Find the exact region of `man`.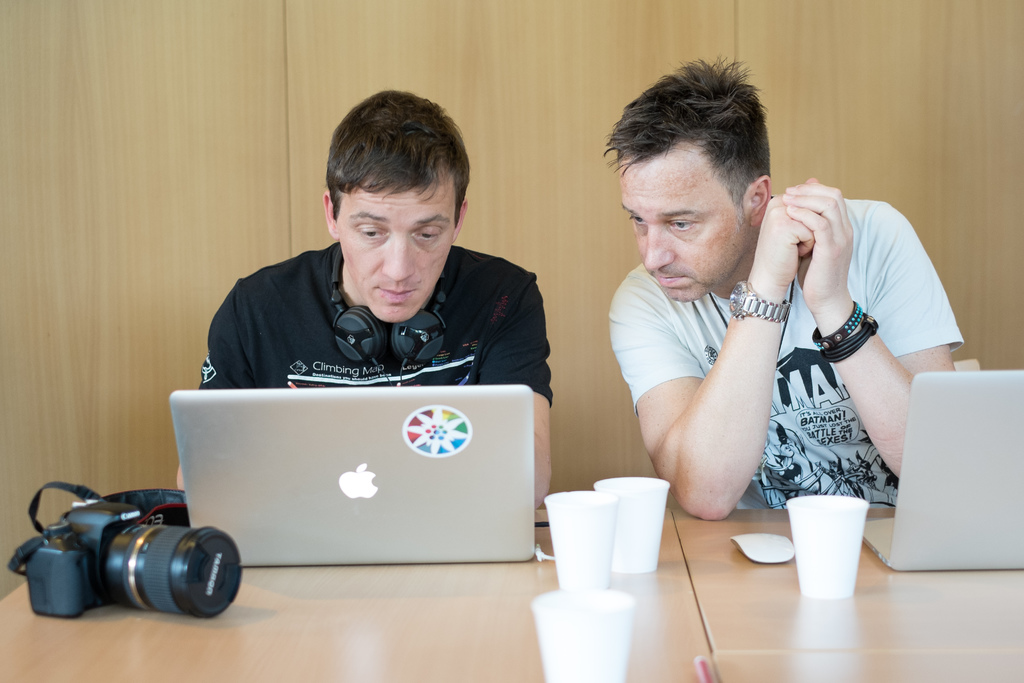
Exact region: (x1=170, y1=90, x2=549, y2=523).
